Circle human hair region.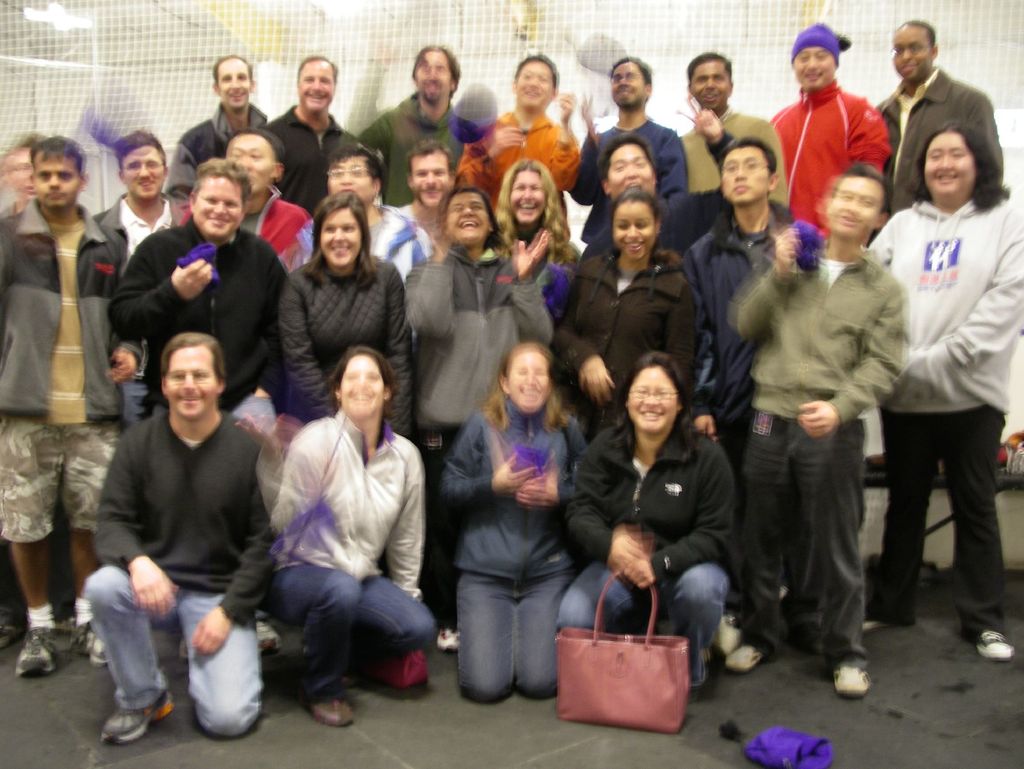
Region: x1=833 y1=164 x2=887 y2=204.
